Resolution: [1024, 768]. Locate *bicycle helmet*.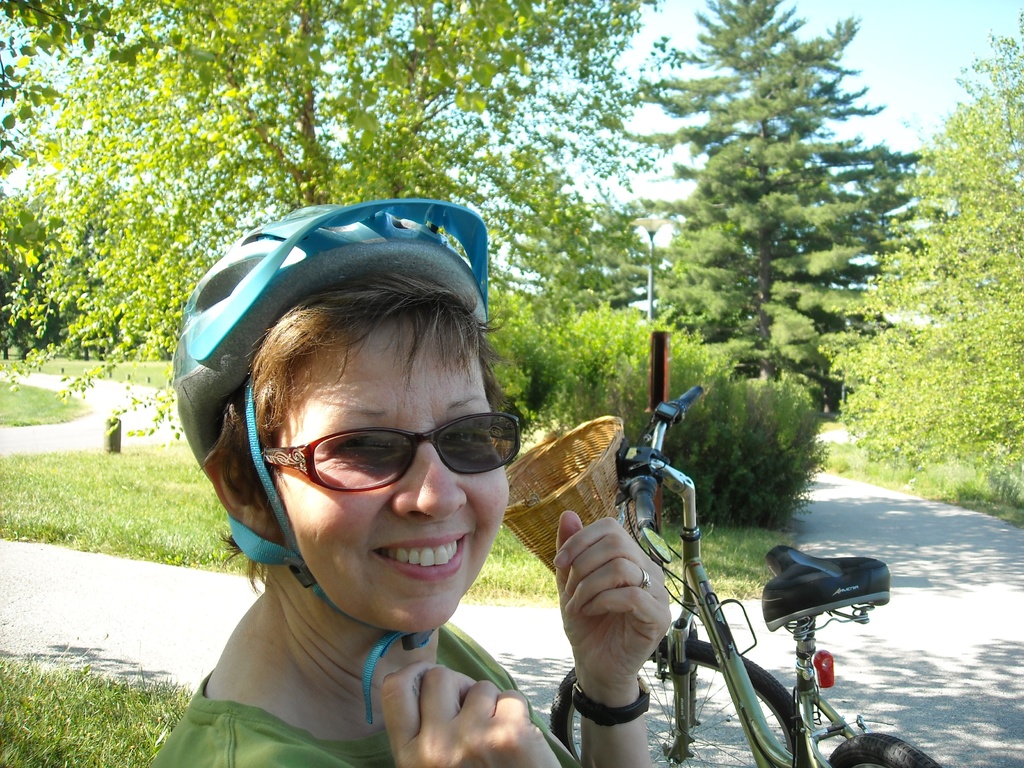
{"left": 173, "top": 195, "right": 490, "bottom": 716}.
